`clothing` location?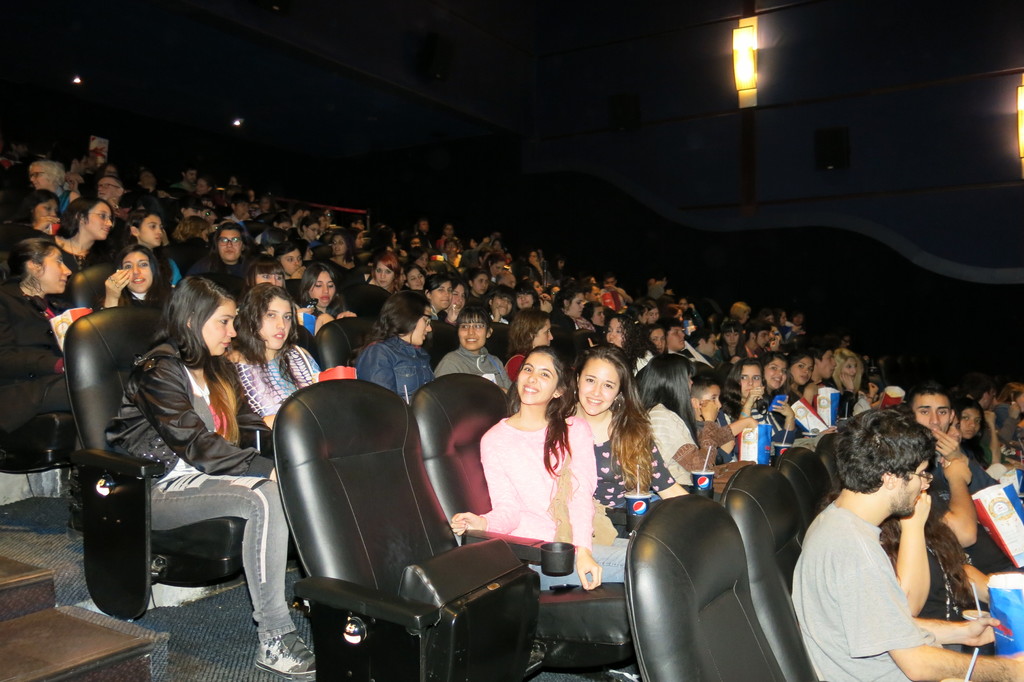
(left=362, top=340, right=435, bottom=407)
